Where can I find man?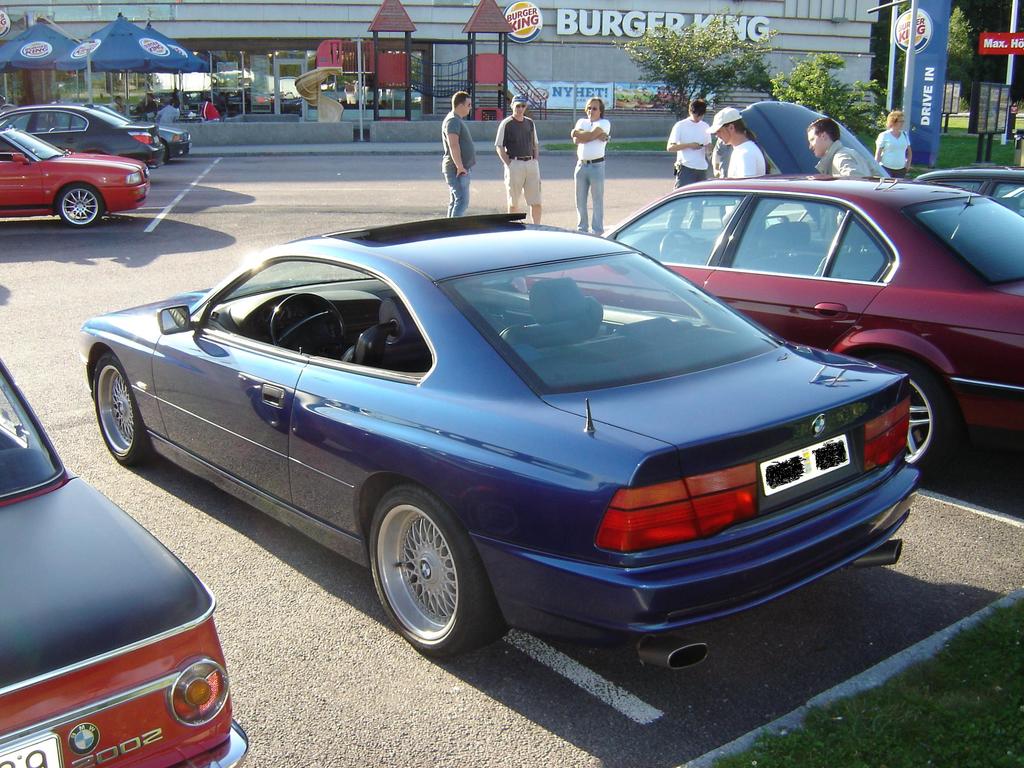
You can find it at [201, 97, 221, 122].
